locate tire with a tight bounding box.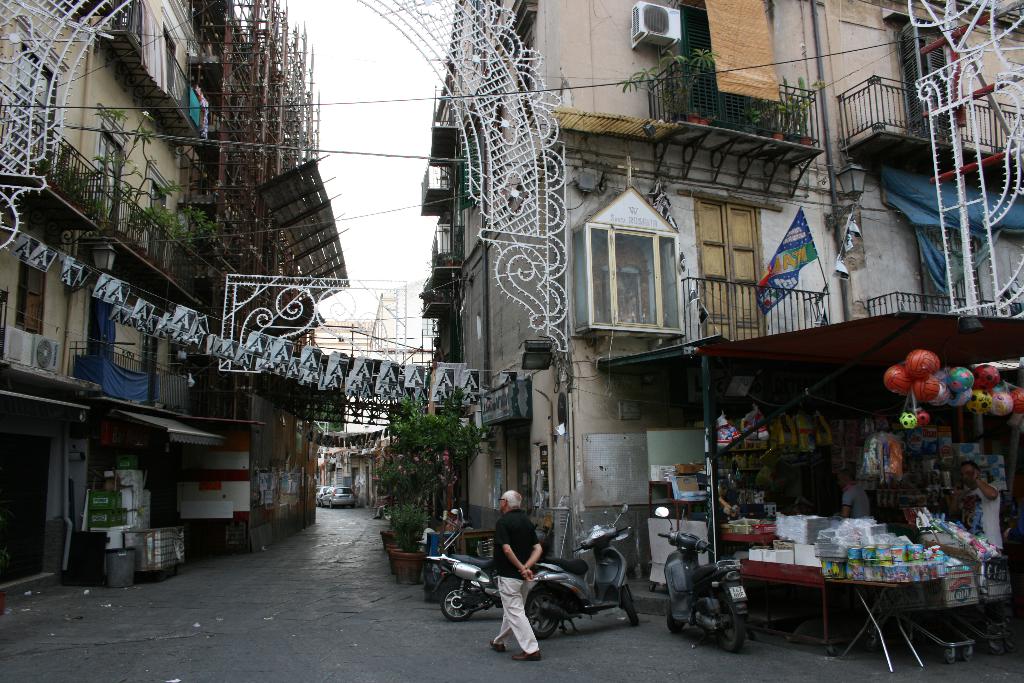
detection(441, 585, 471, 621).
